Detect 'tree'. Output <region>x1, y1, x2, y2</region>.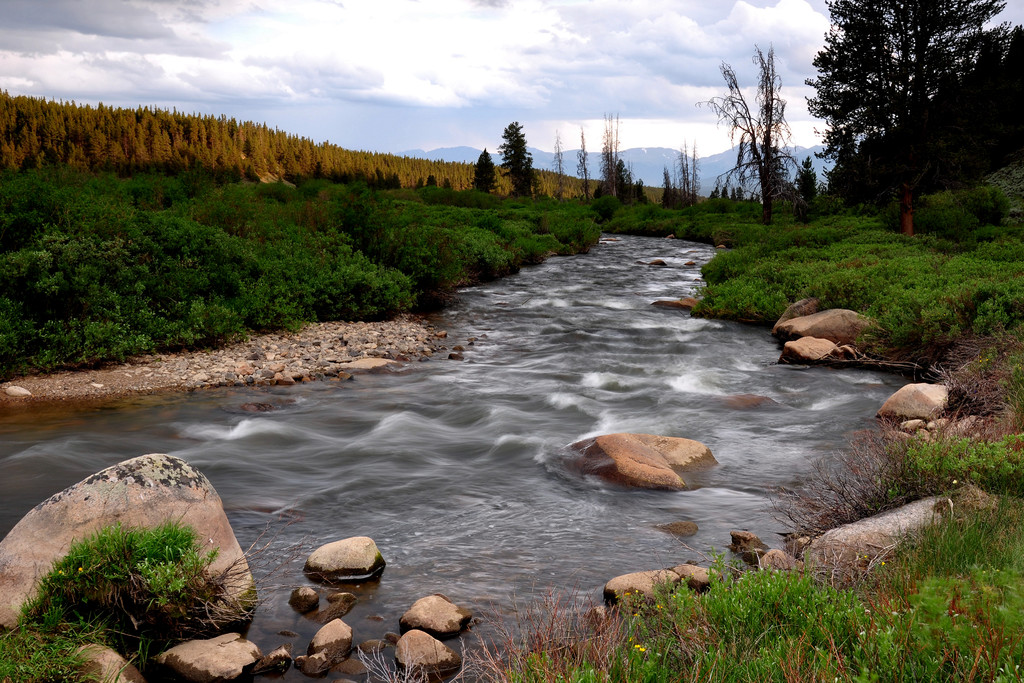
<region>797, 15, 972, 247</region>.
